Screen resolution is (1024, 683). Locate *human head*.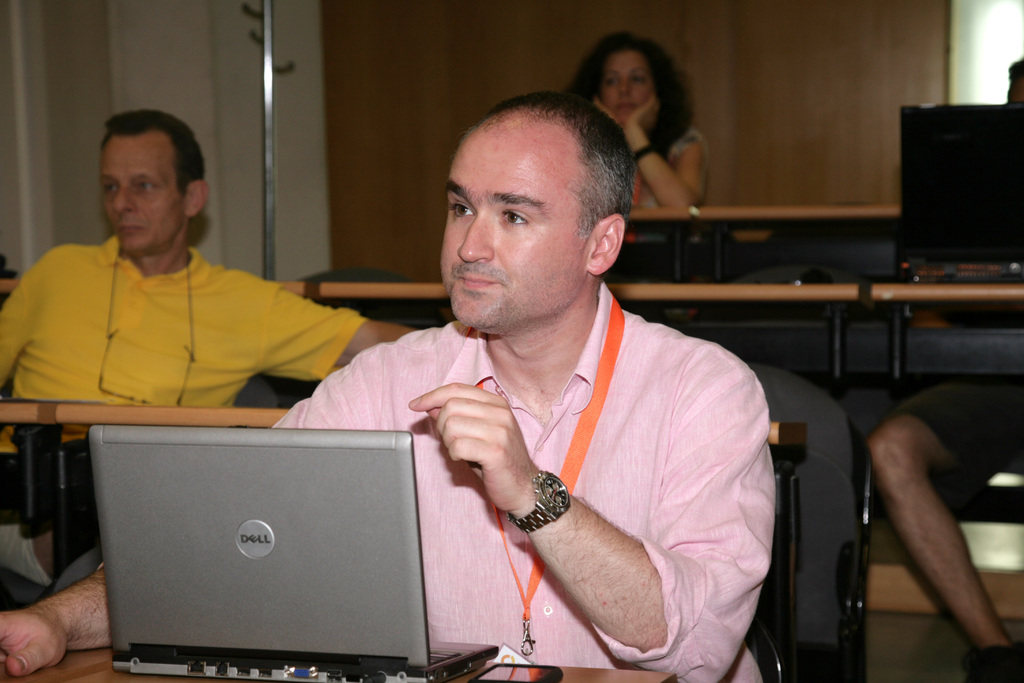
bbox(430, 84, 646, 320).
